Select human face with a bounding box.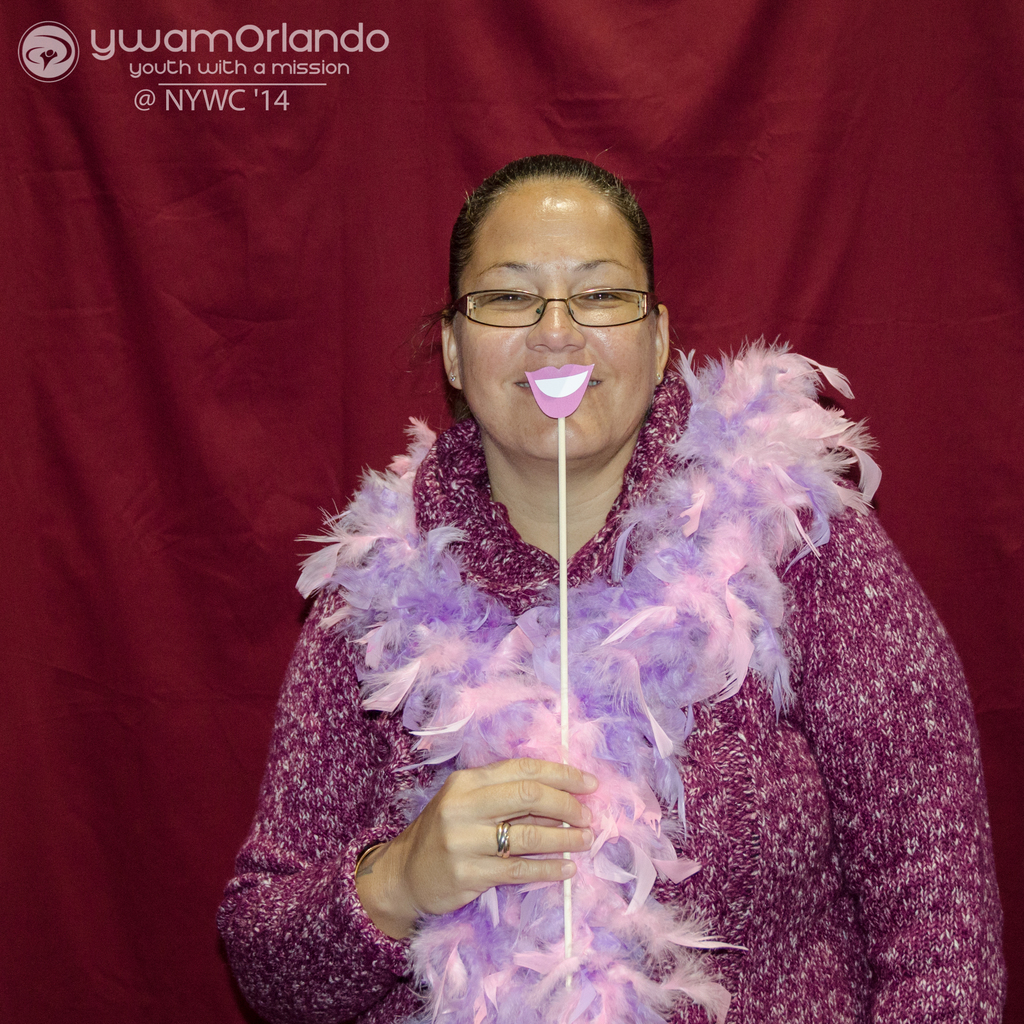
detection(461, 175, 655, 452).
